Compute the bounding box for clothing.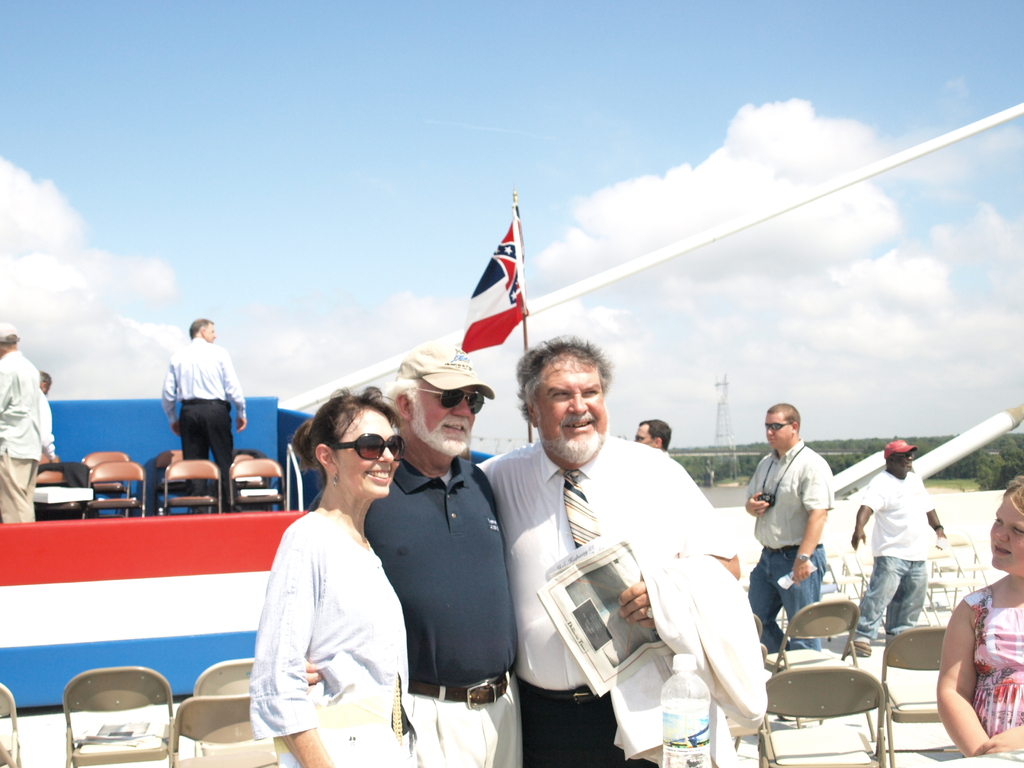
<box>750,441,827,653</box>.
